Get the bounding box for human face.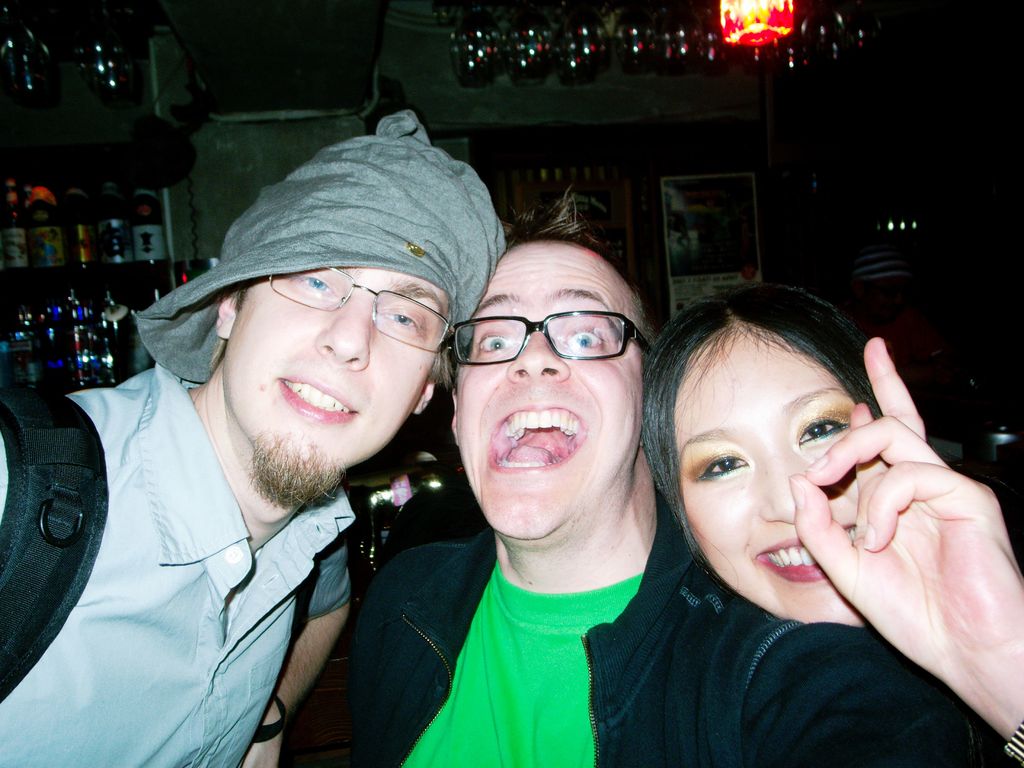
bbox(674, 325, 858, 621).
